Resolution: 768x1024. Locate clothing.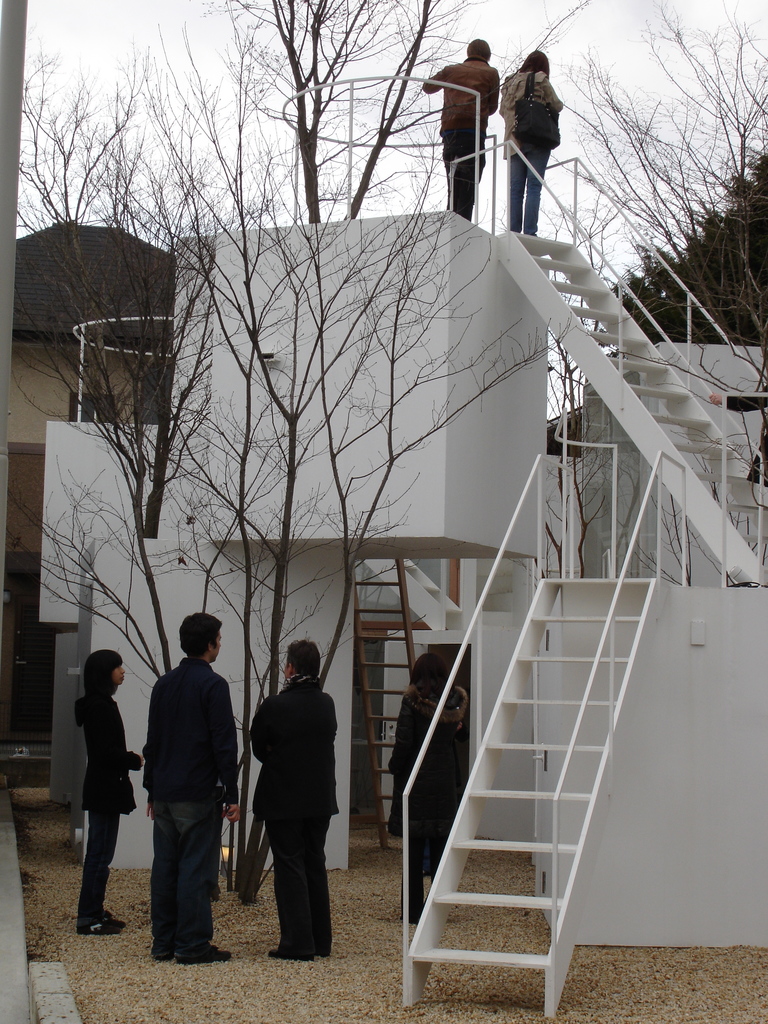
[left=443, top=36, right=513, bottom=189].
